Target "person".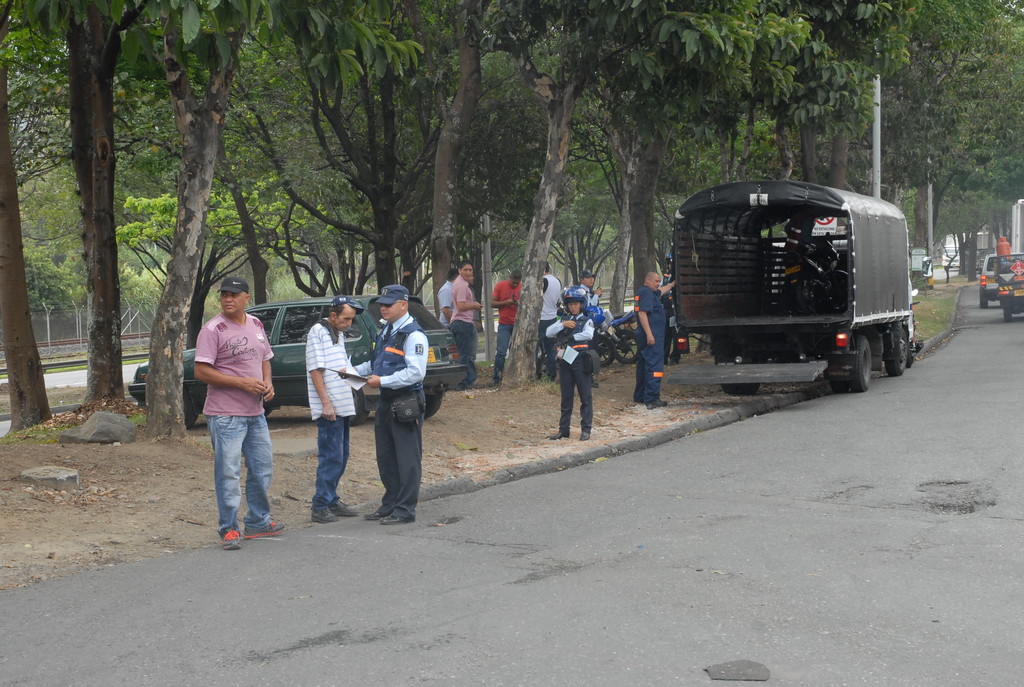
Target region: 629,270,675,407.
